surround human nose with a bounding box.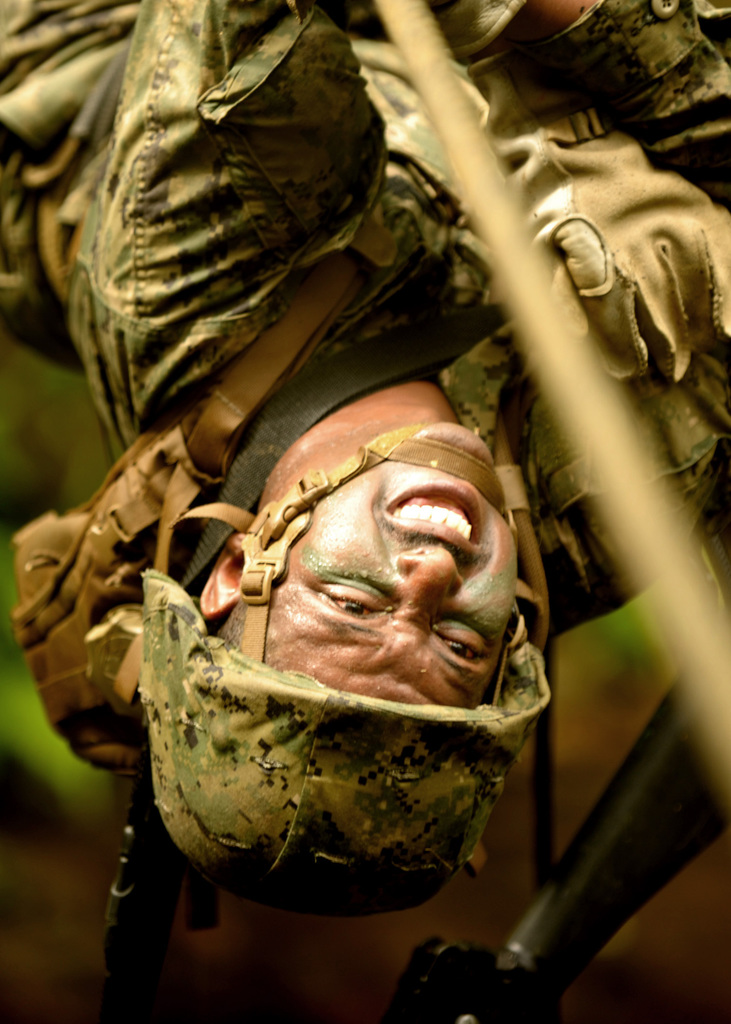
locate(396, 545, 466, 614).
